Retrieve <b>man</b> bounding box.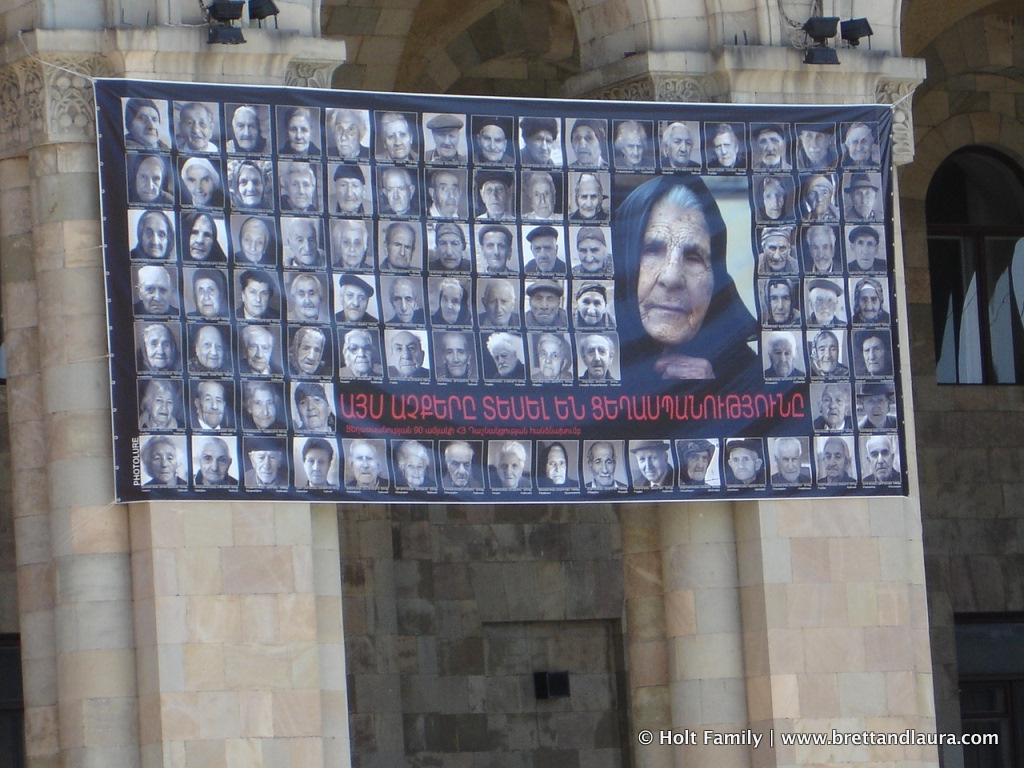
Bounding box: l=188, t=319, r=222, b=377.
